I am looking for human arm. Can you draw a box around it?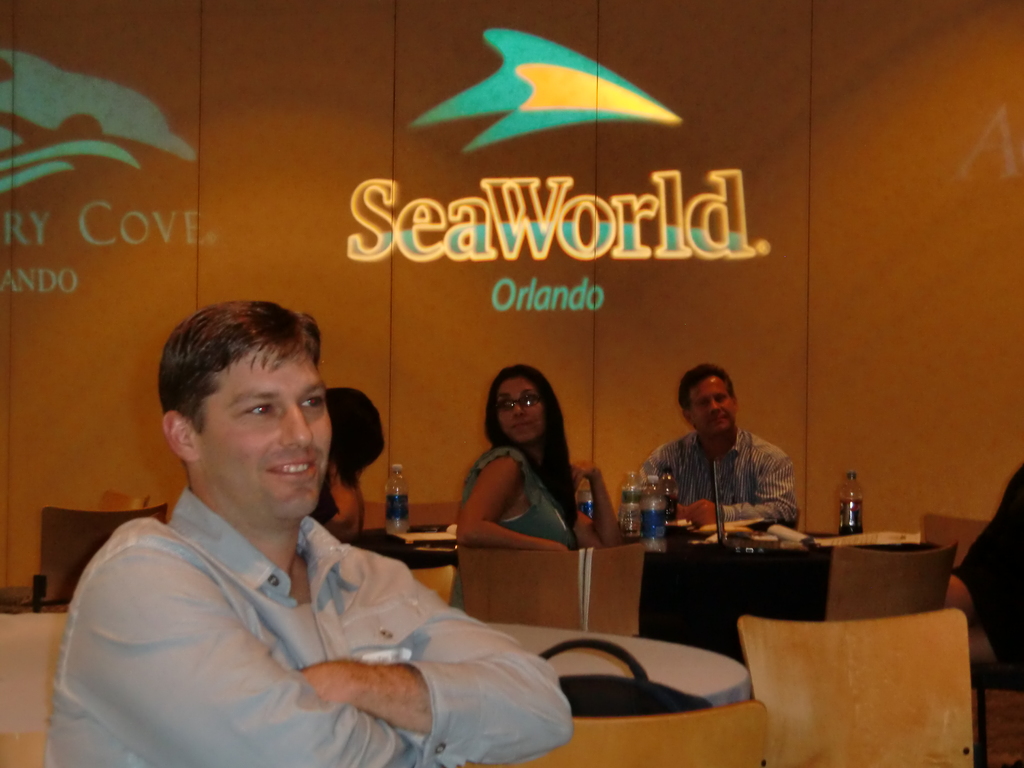
Sure, the bounding box is [x1=297, y1=558, x2=583, y2=767].
